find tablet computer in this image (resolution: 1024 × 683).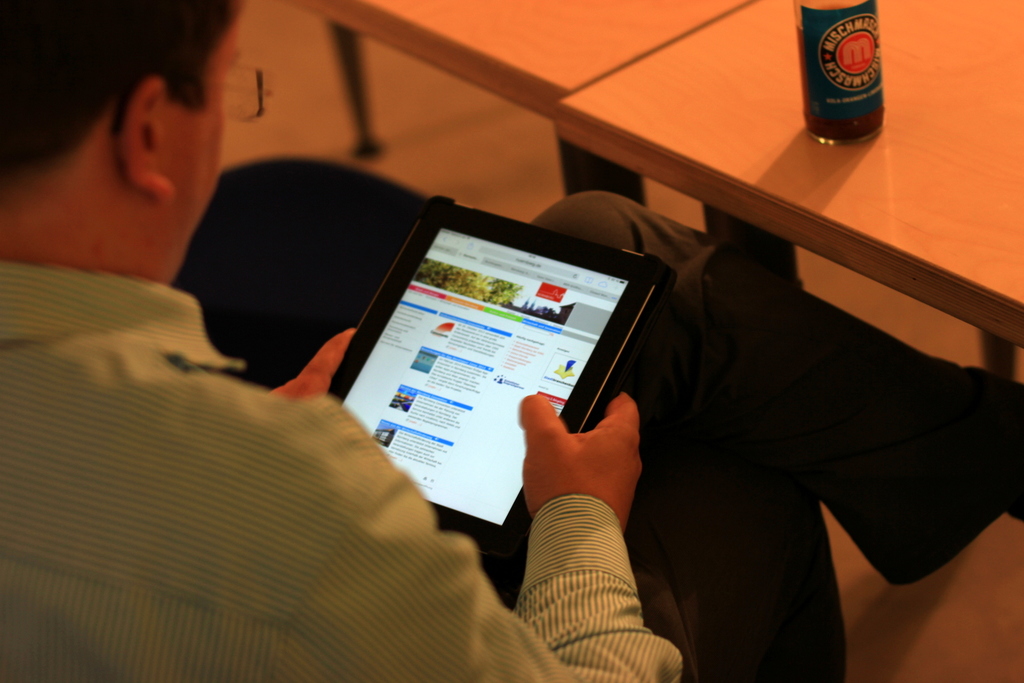
bbox=[328, 196, 675, 588].
